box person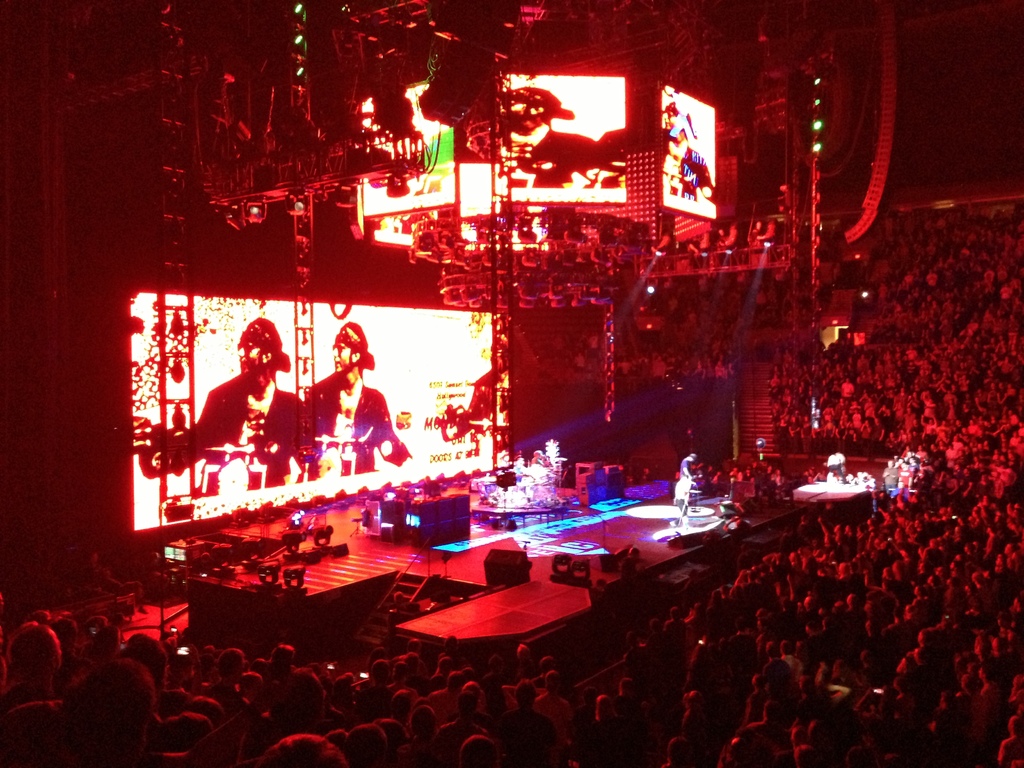
select_region(673, 477, 691, 527)
